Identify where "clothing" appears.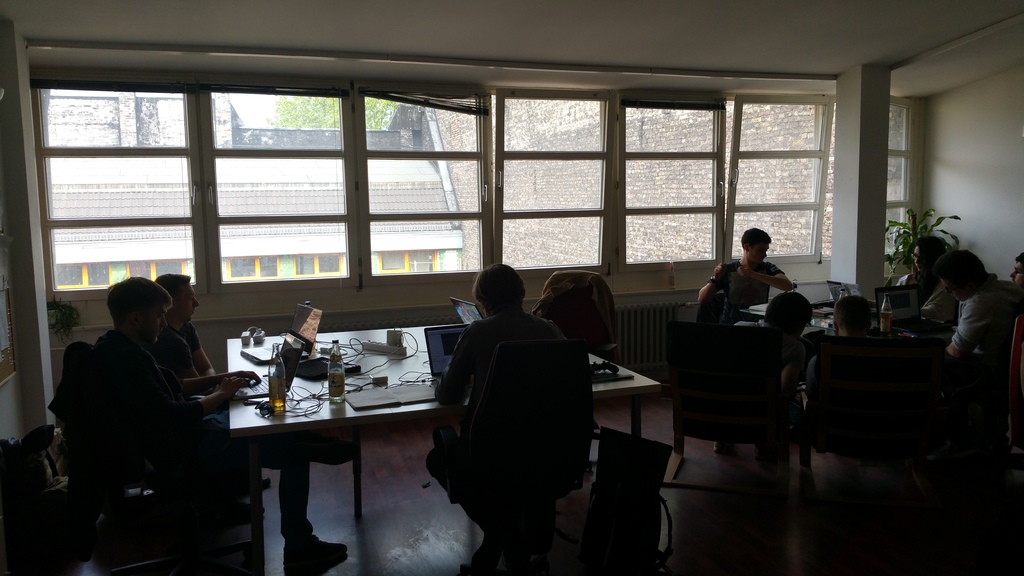
Appears at detection(93, 330, 202, 498).
